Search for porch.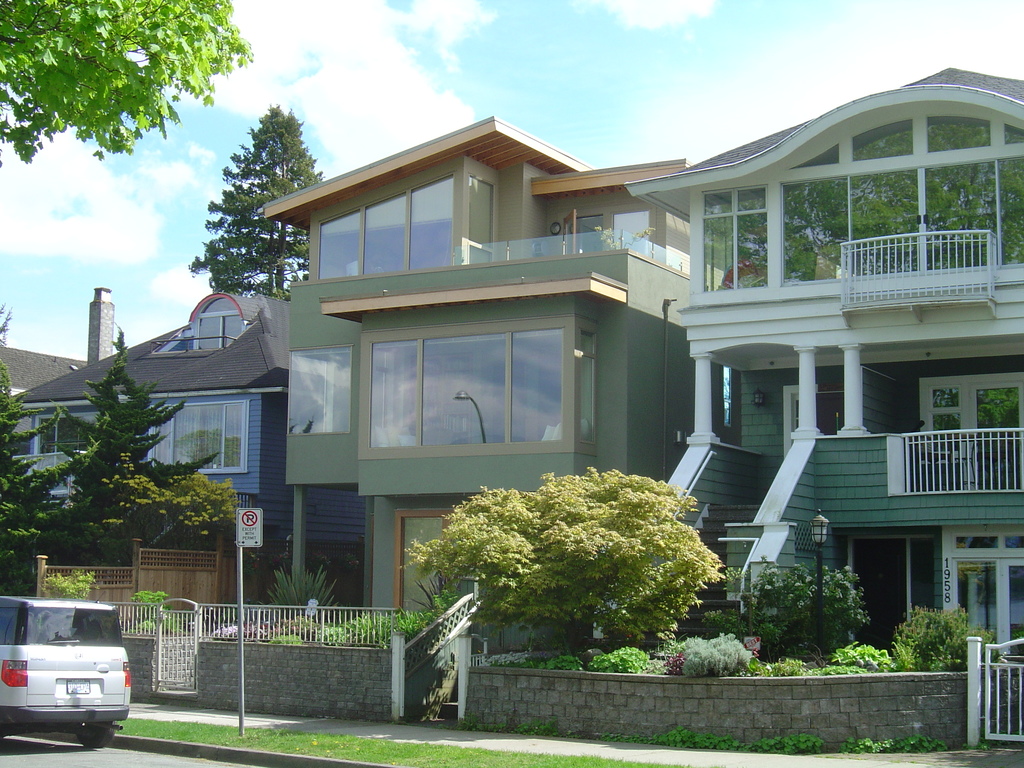
Found at locate(447, 239, 695, 273).
